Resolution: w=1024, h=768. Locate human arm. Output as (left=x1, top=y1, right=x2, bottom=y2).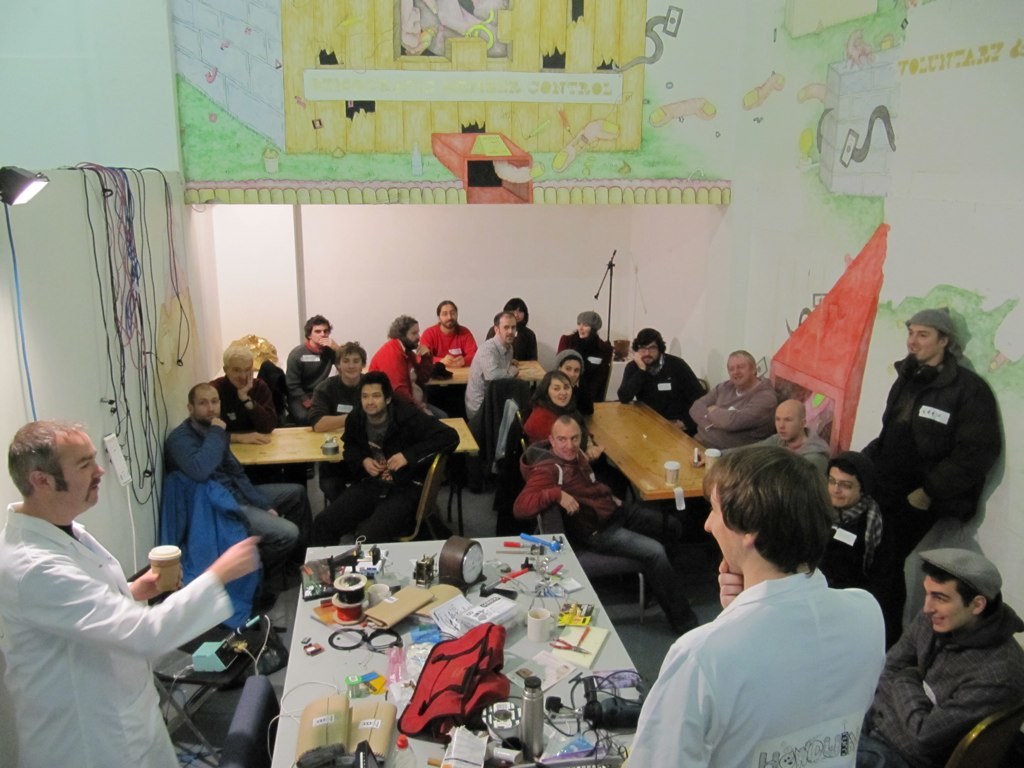
(left=908, top=637, right=1023, bottom=749).
